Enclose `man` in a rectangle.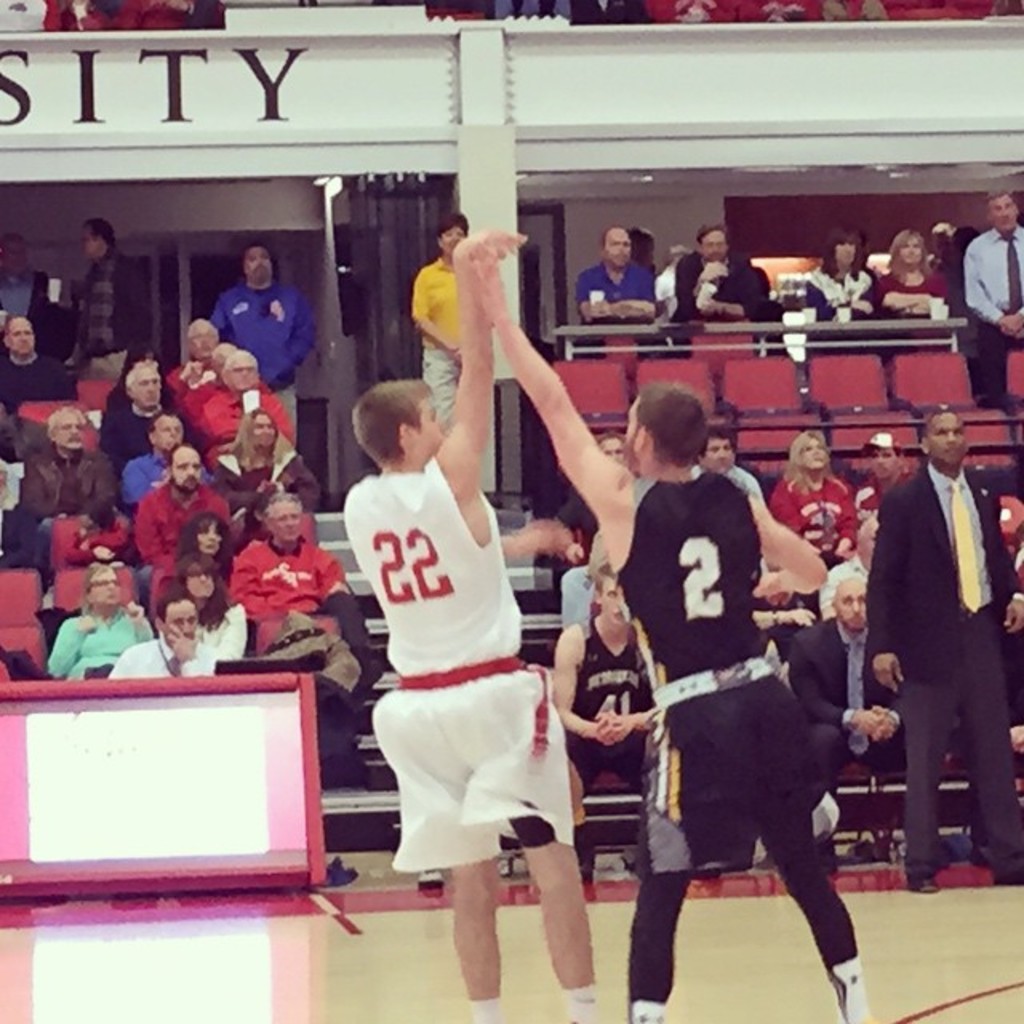
pyautogui.locateOnScreen(210, 245, 310, 446).
